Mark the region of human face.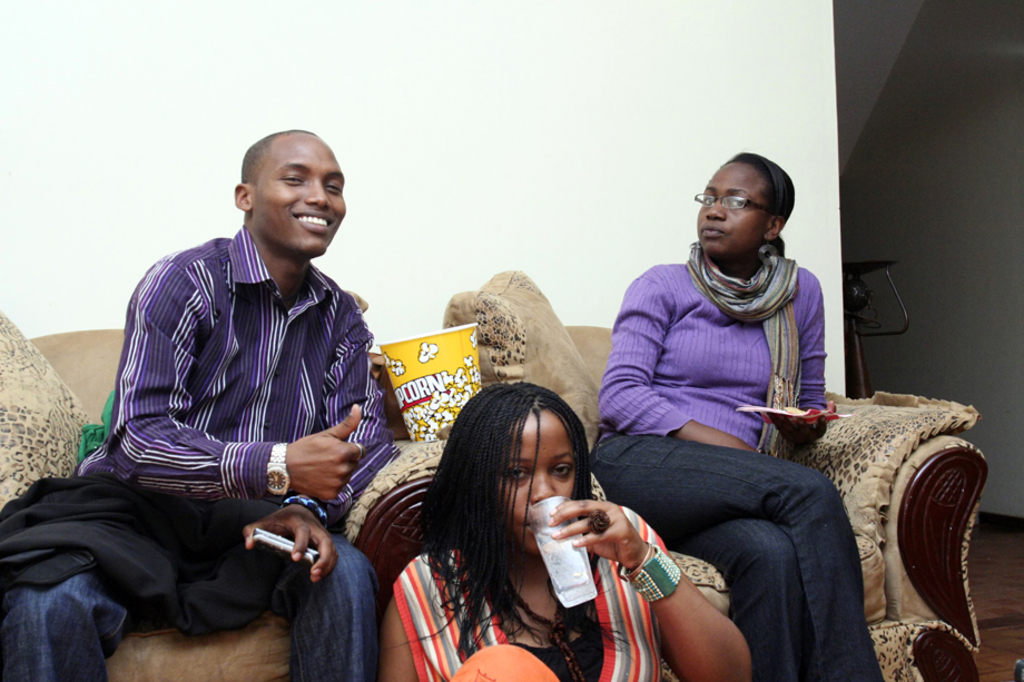
Region: left=496, top=409, right=577, bottom=550.
